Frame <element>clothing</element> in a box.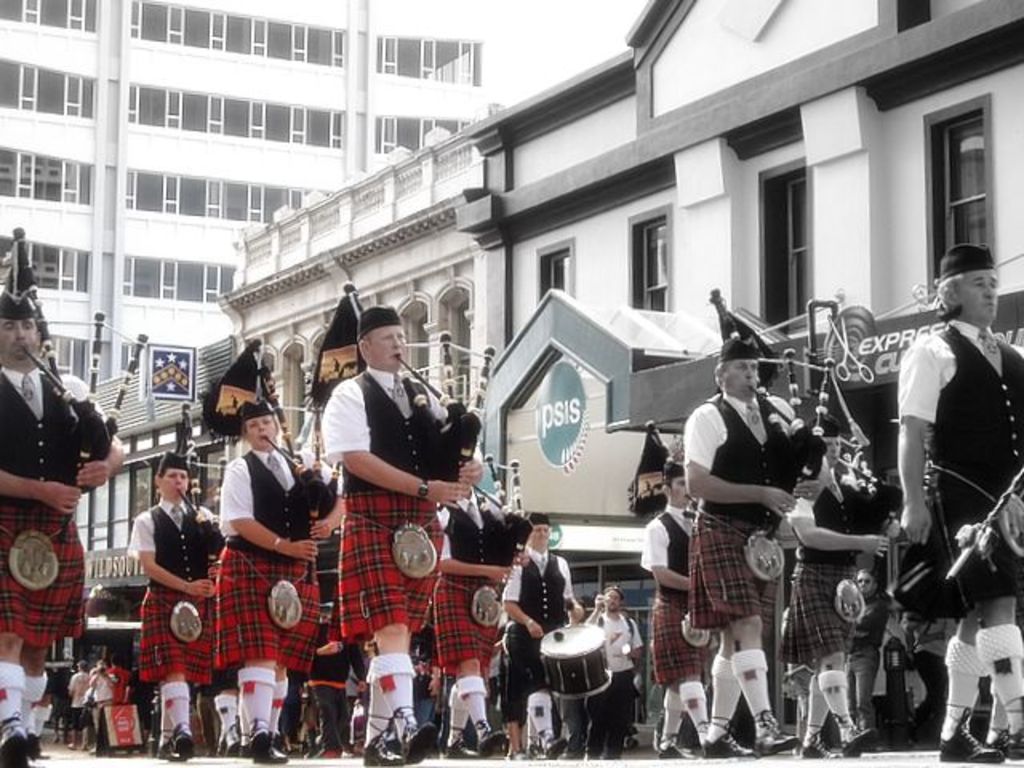
424,488,514,659.
